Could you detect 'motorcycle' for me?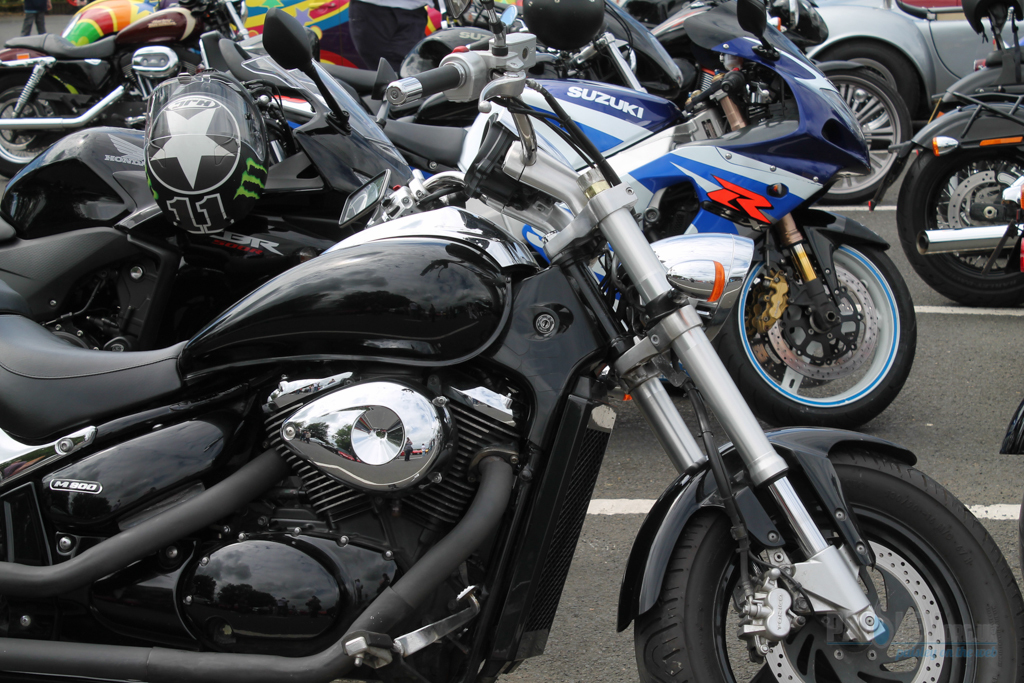
Detection result: bbox(0, 0, 249, 181).
